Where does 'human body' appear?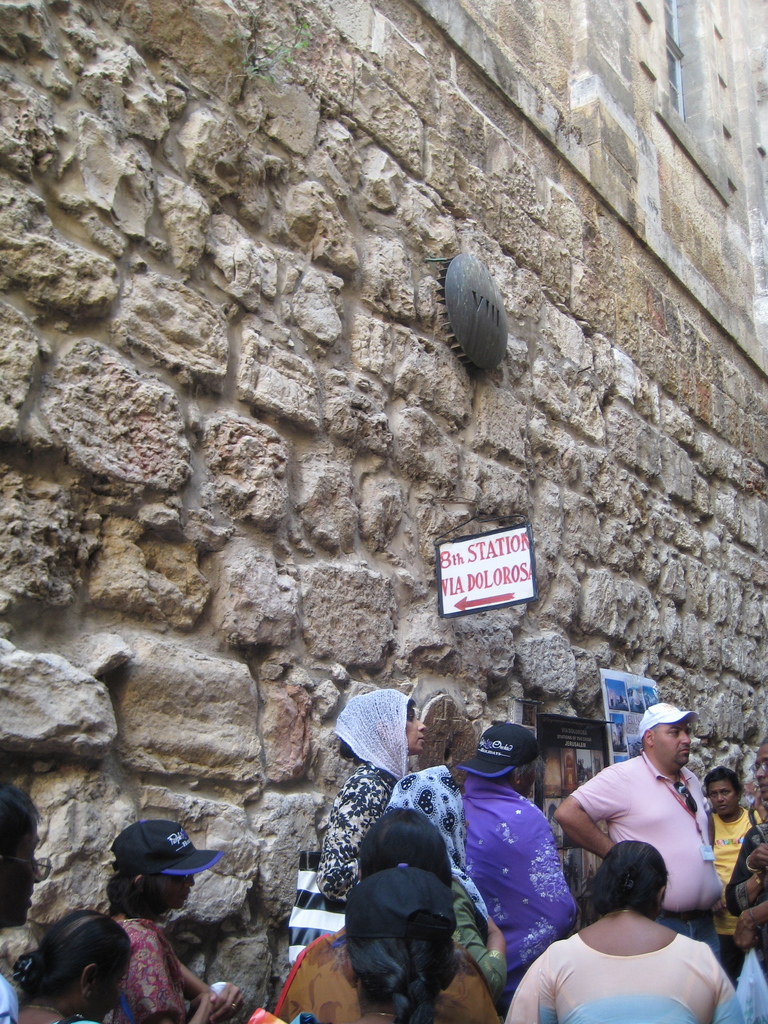
Appears at x1=412 y1=706 x2=570 y2=916.
